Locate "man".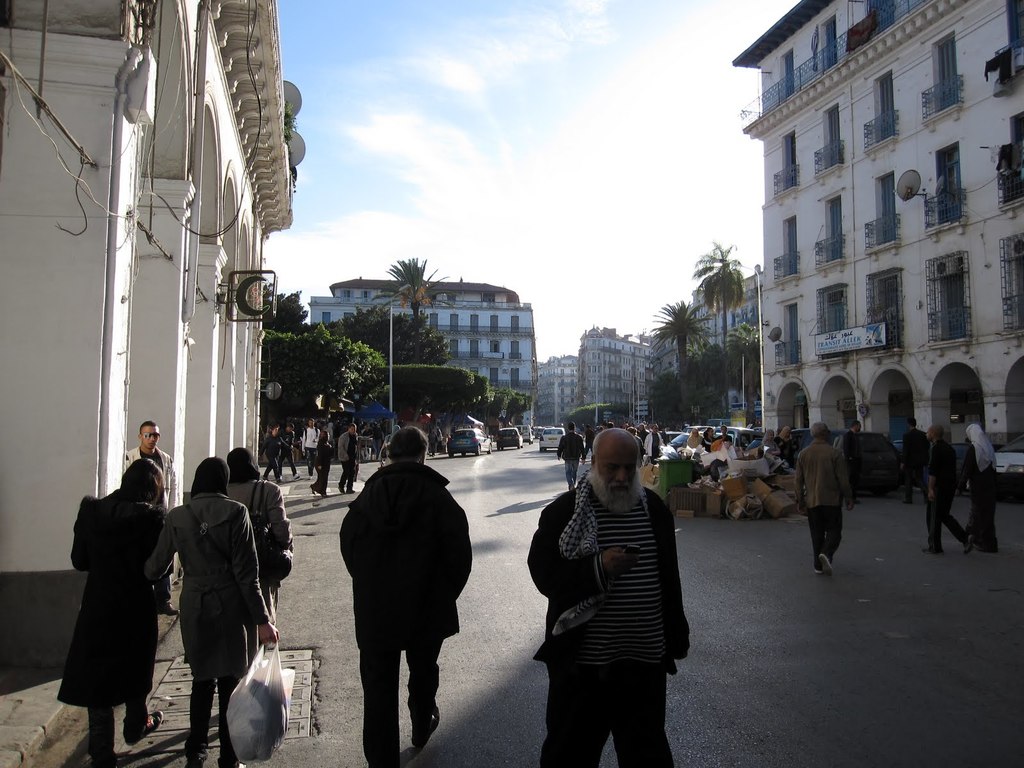
Bounding box: l=900, t=414, r=929, b=501.
